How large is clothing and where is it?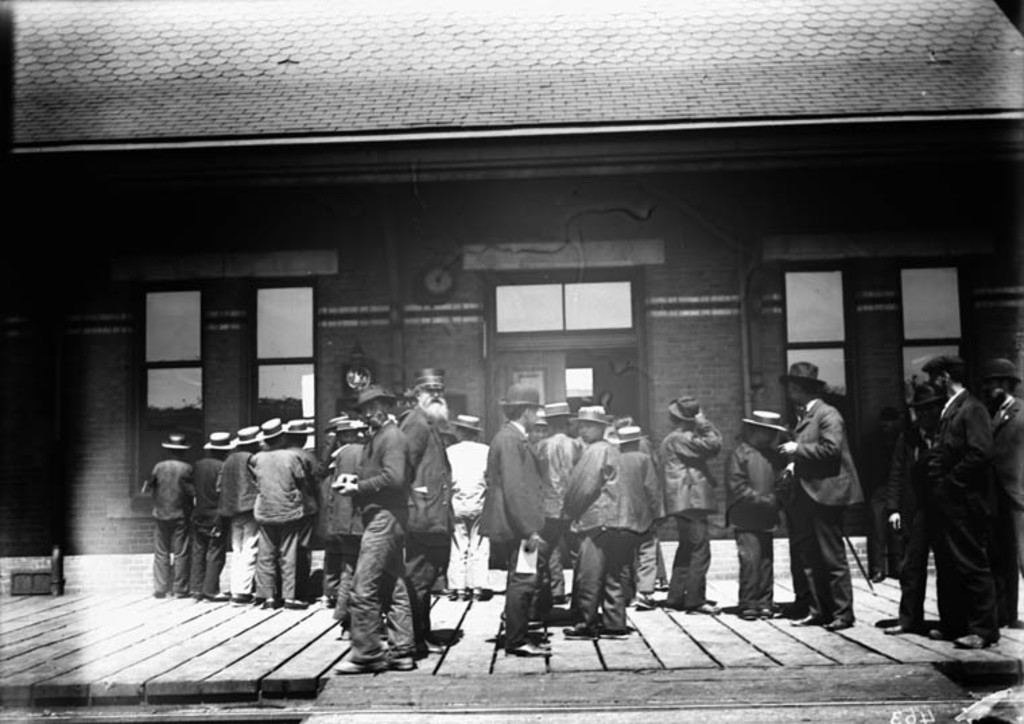
Bounding box: 181:457:224:595.
